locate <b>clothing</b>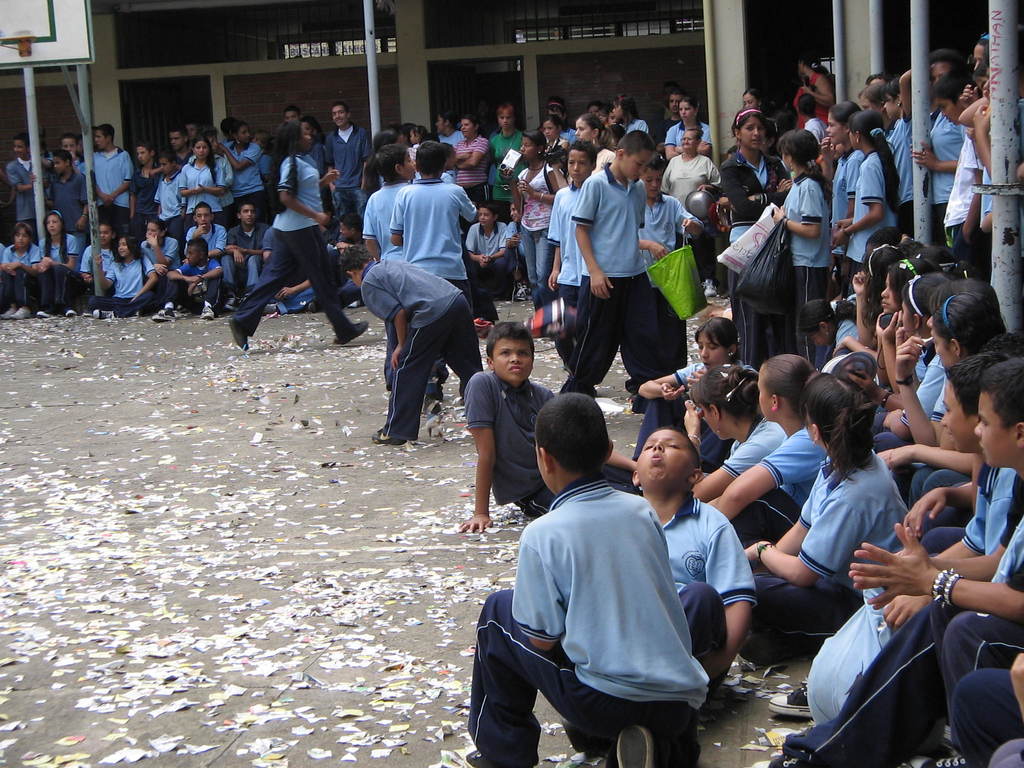
x1=514 y1=162 x2=555 y2=301
